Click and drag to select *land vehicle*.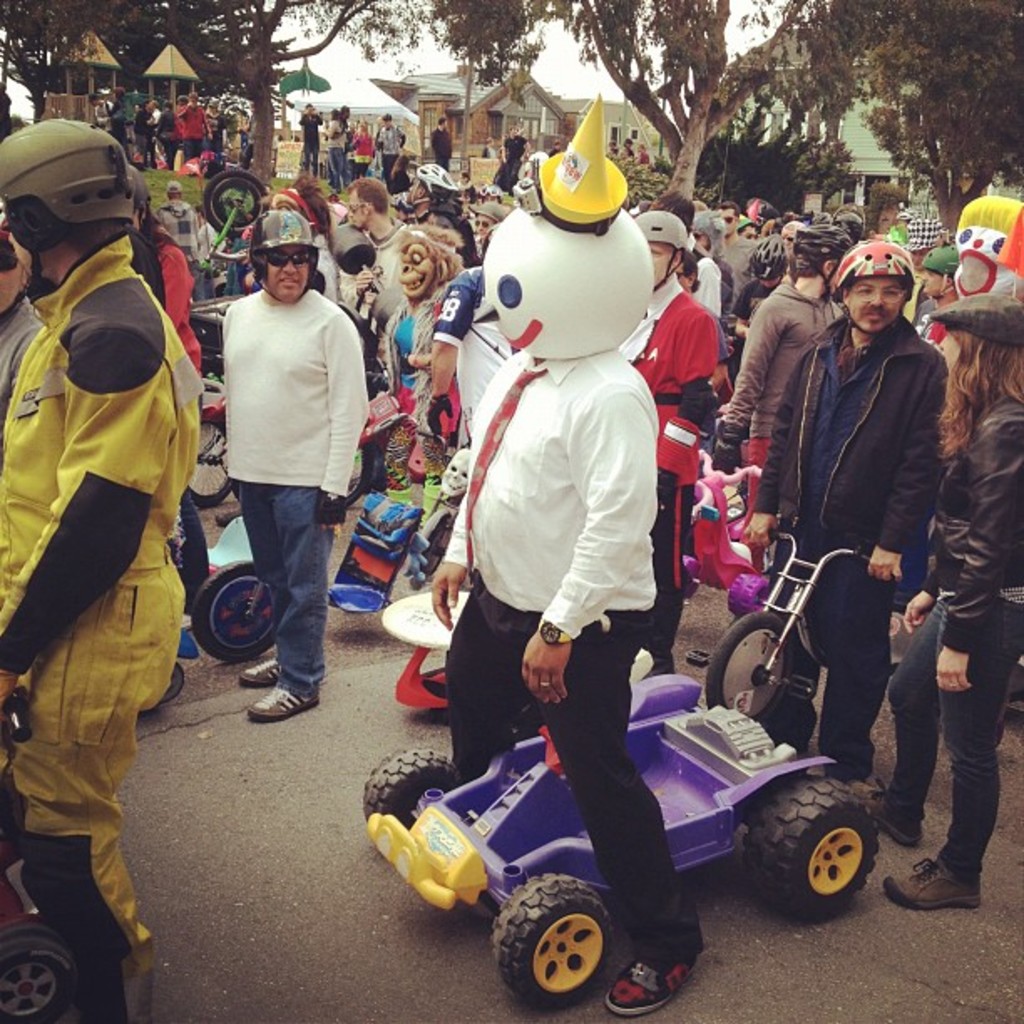
Selection: l=689, t=467, r=944, b=724.
